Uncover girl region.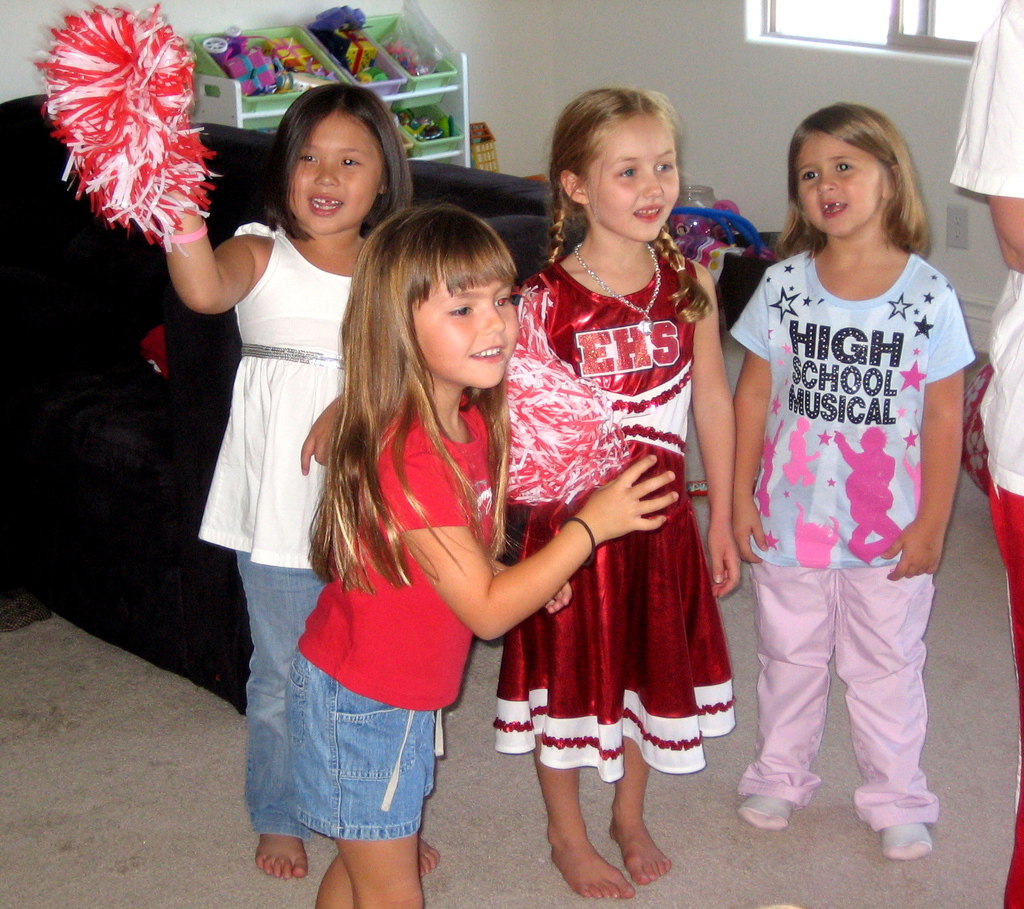
Uncovered: bbox(473, 86, 742, 898).
